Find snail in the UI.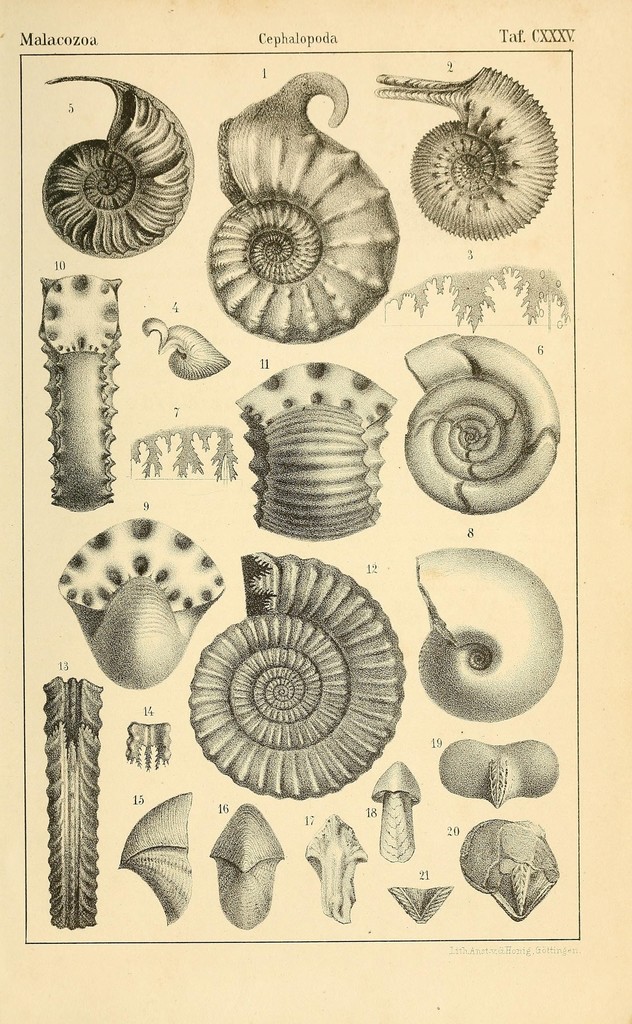
UI element at [419,545,562,721].
